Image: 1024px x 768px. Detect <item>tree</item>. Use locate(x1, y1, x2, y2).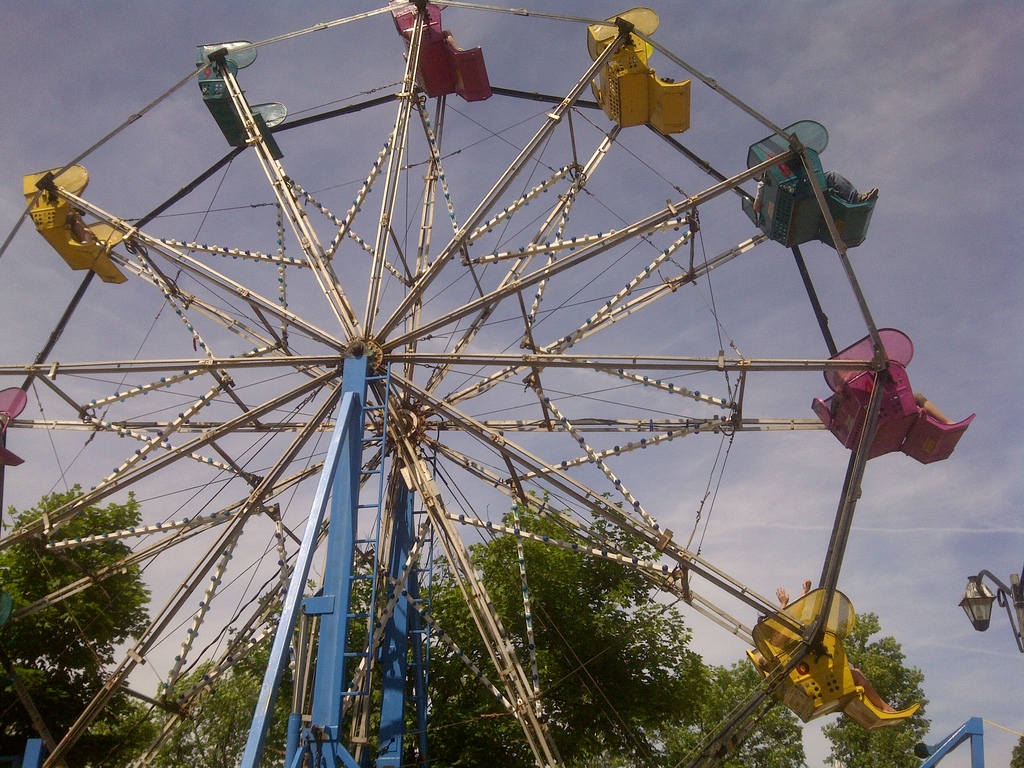
locate(809, 590, 933, 762).
